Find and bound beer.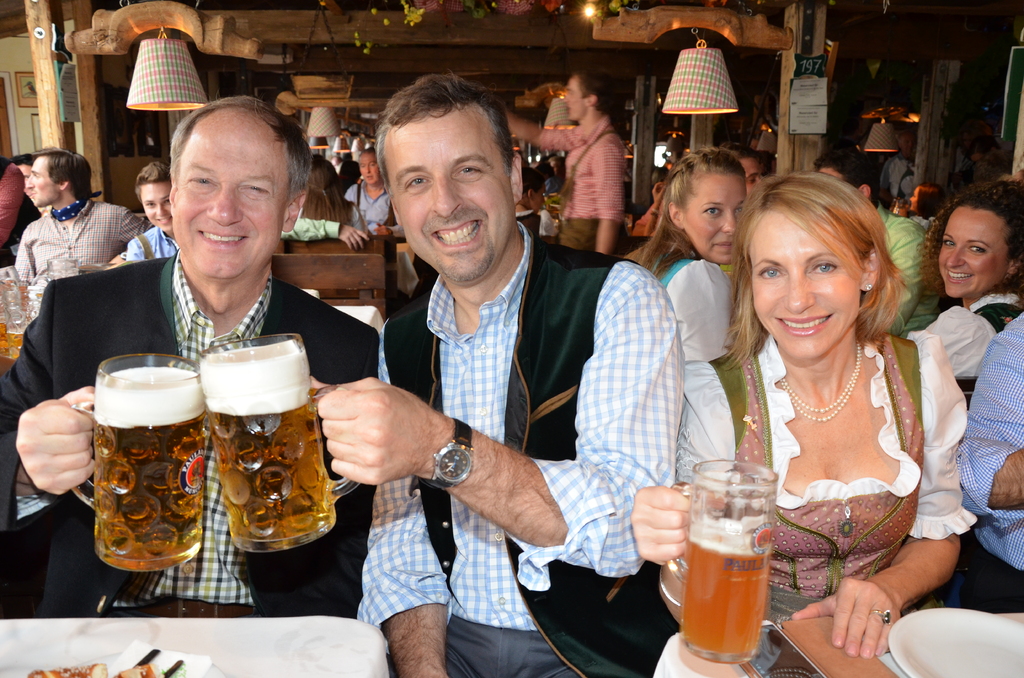
Bound: bbox(92, 362, 202, 571).
